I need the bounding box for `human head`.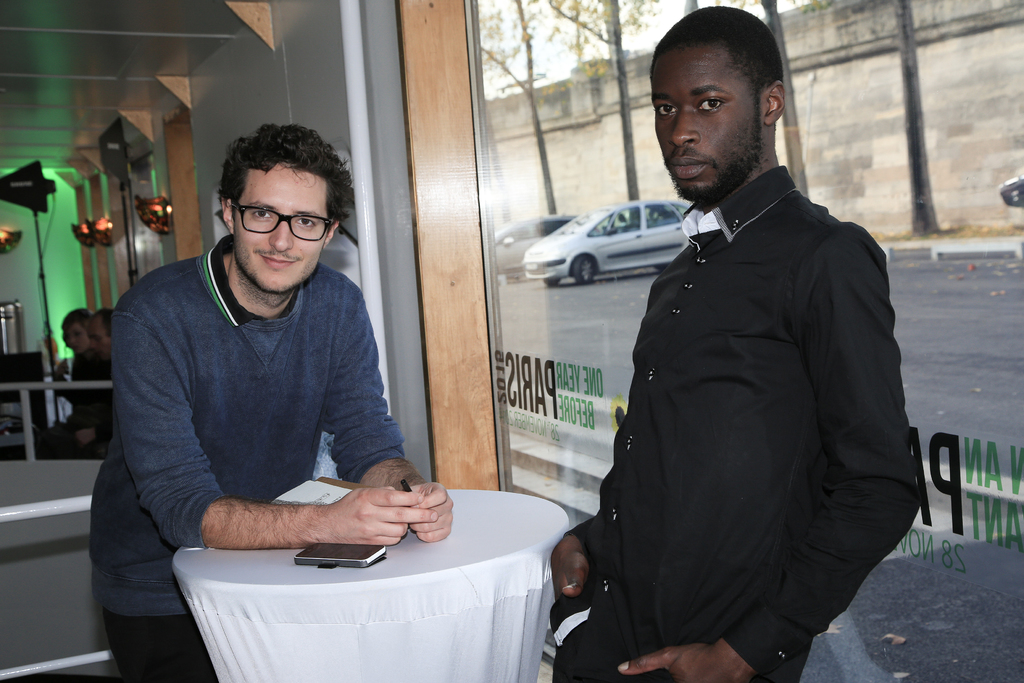
Here it is: select_region(83, 307, 116, 352).
